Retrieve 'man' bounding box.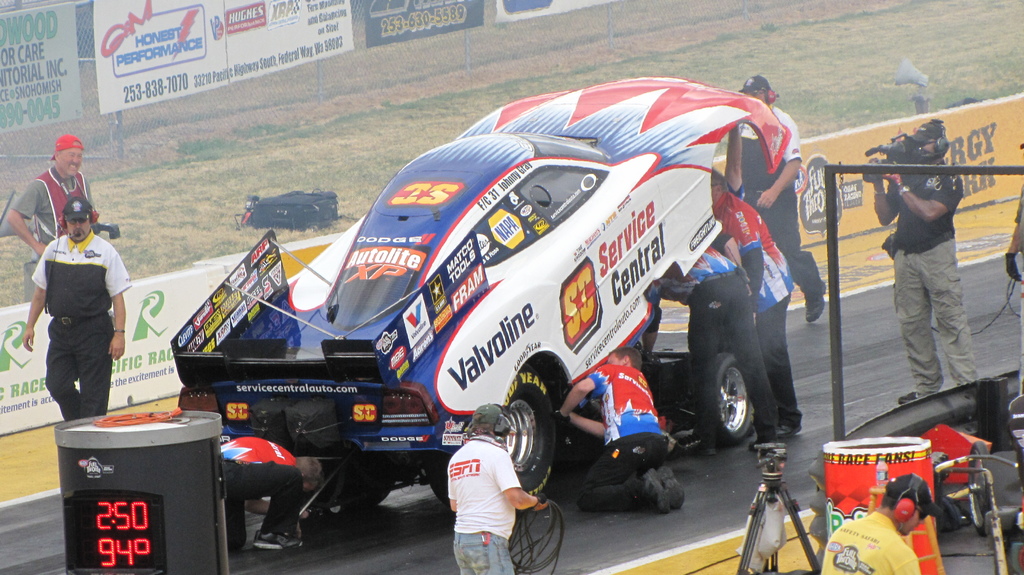
Bounding box: crop(554, 346, 676, 499).
